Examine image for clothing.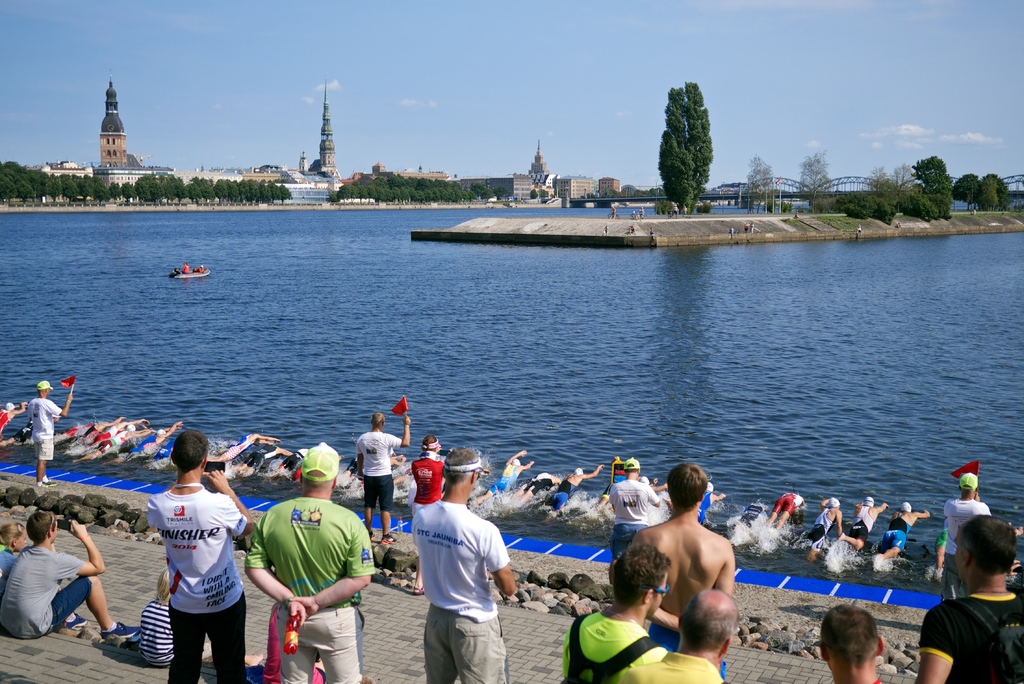
Examination result: BBox(562, 612, 660, 683).
